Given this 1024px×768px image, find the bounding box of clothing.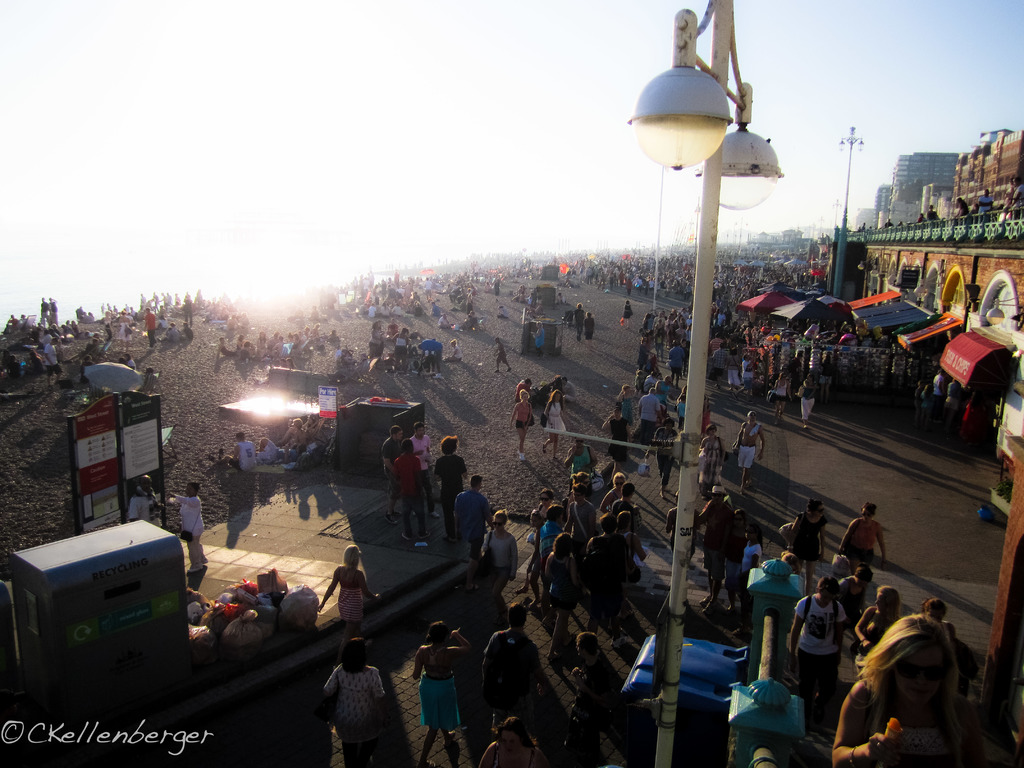
[x1=642, y1=400, x2=662, y2=433].
